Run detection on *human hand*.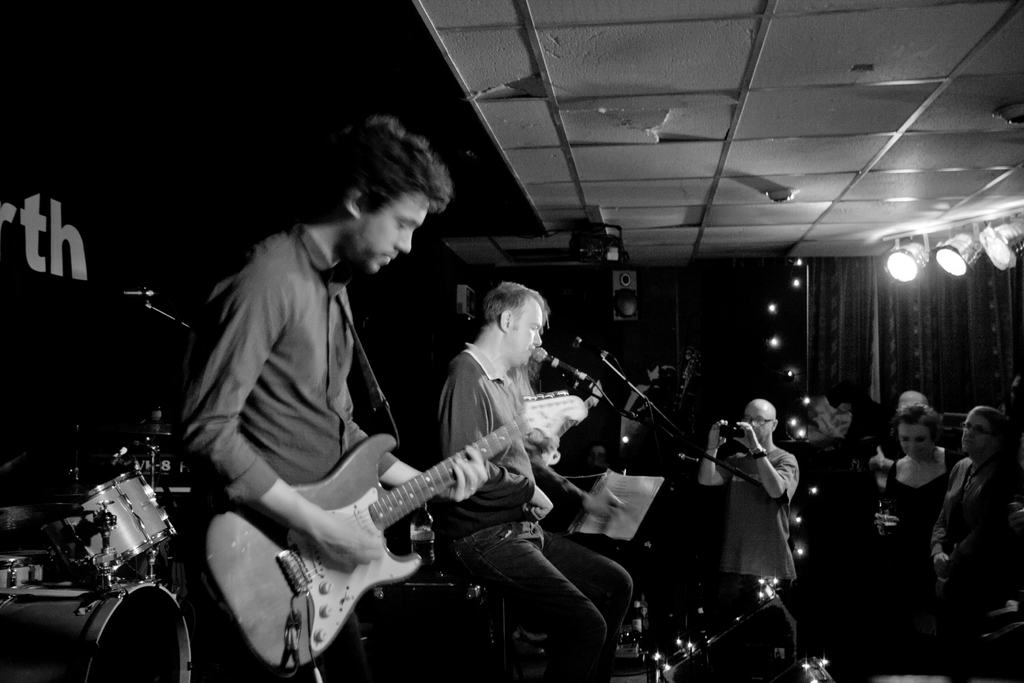
Result: [524, 486, 553, 520].
